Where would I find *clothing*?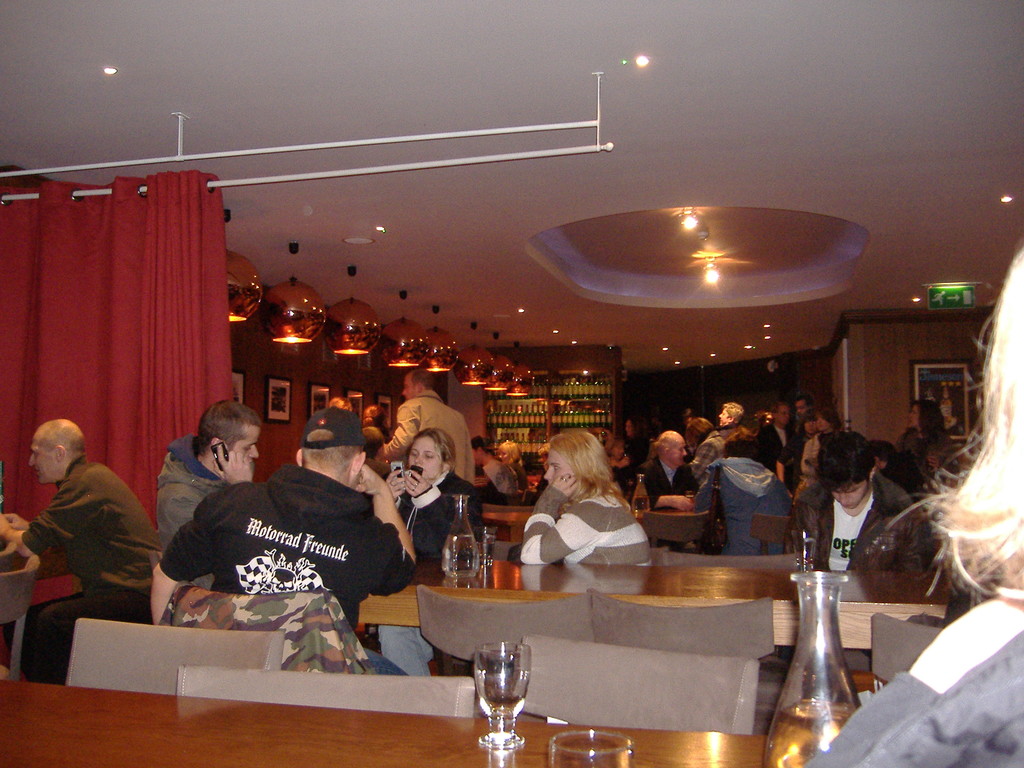
At {"left": 153, "top": 434, "right": 218, "bottom": 552}.
